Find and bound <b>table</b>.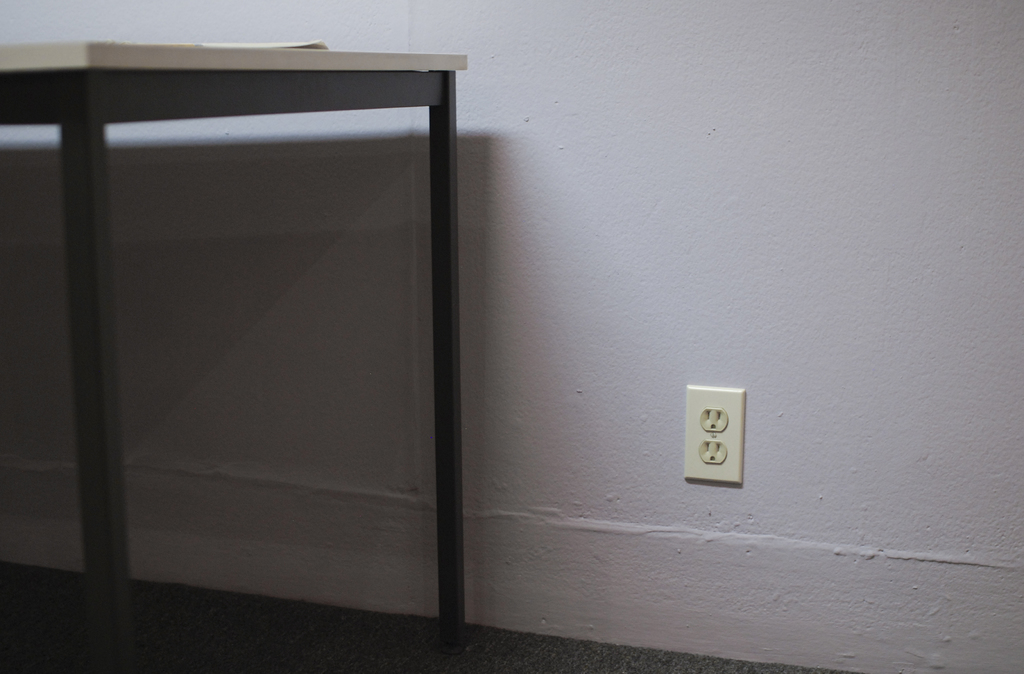
Bound: Rect(22, 19, 556, 673).
